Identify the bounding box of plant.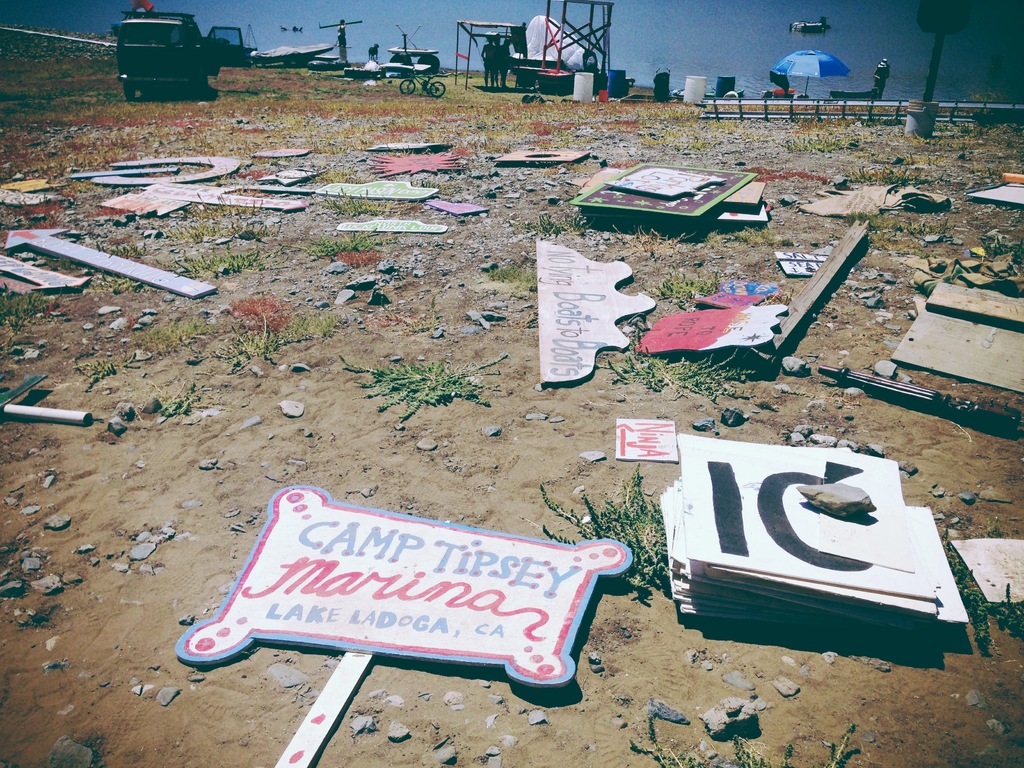
box=[166, 220, 217, 243].
